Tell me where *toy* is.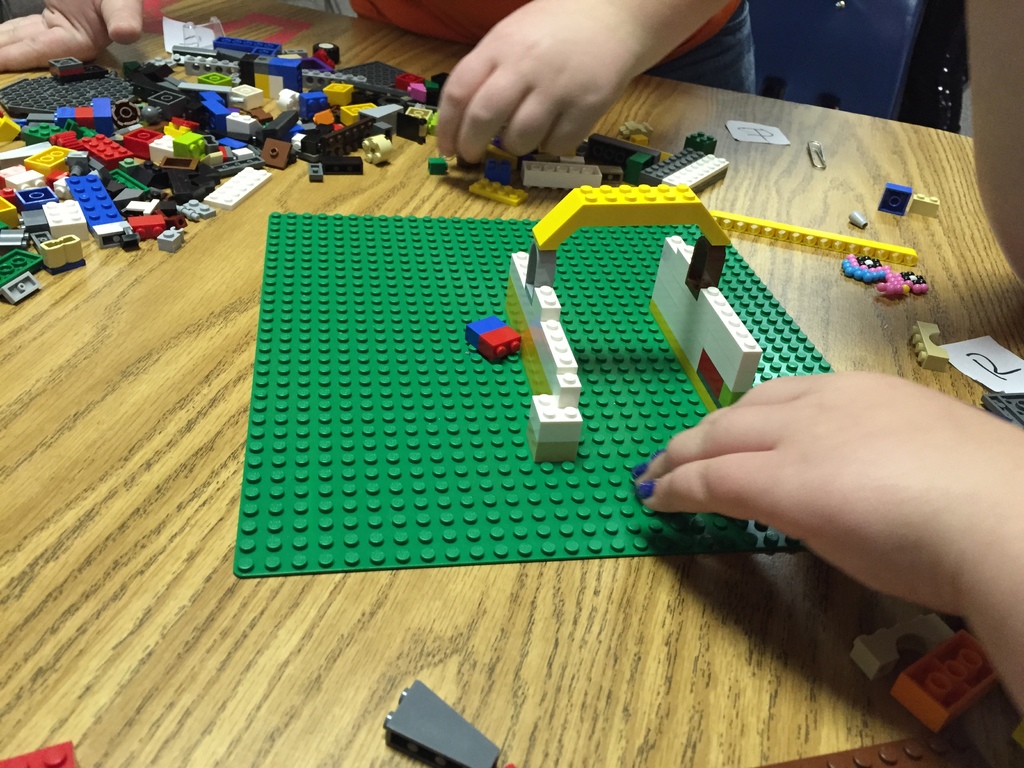
*toy* is at (904, 192, 938, 220).
